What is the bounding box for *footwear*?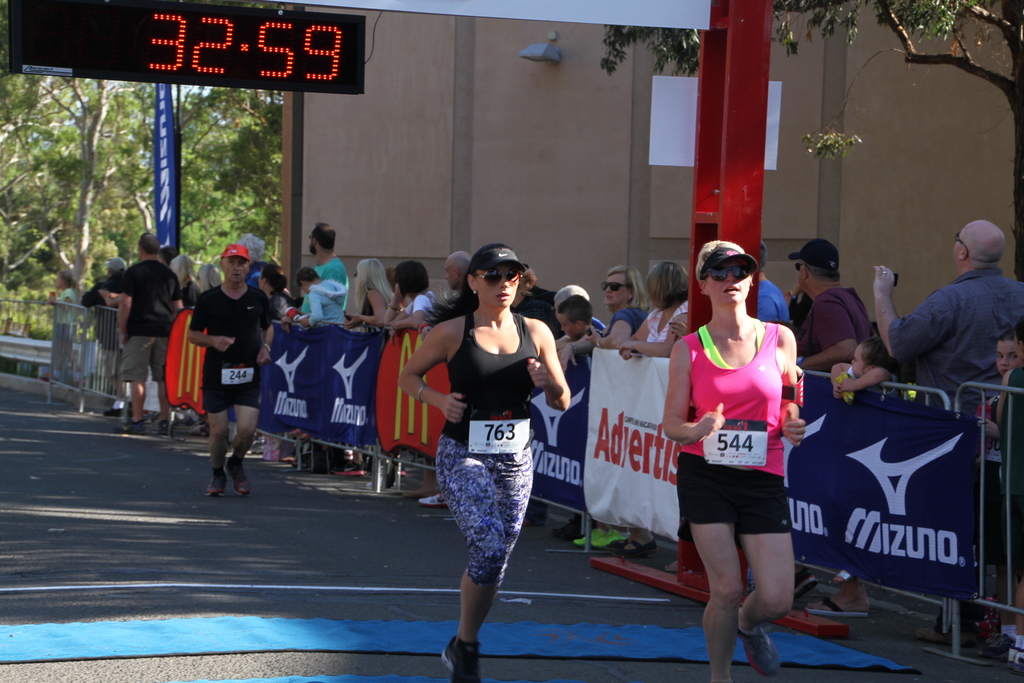
detection(1009, 646, 1023, 673).
